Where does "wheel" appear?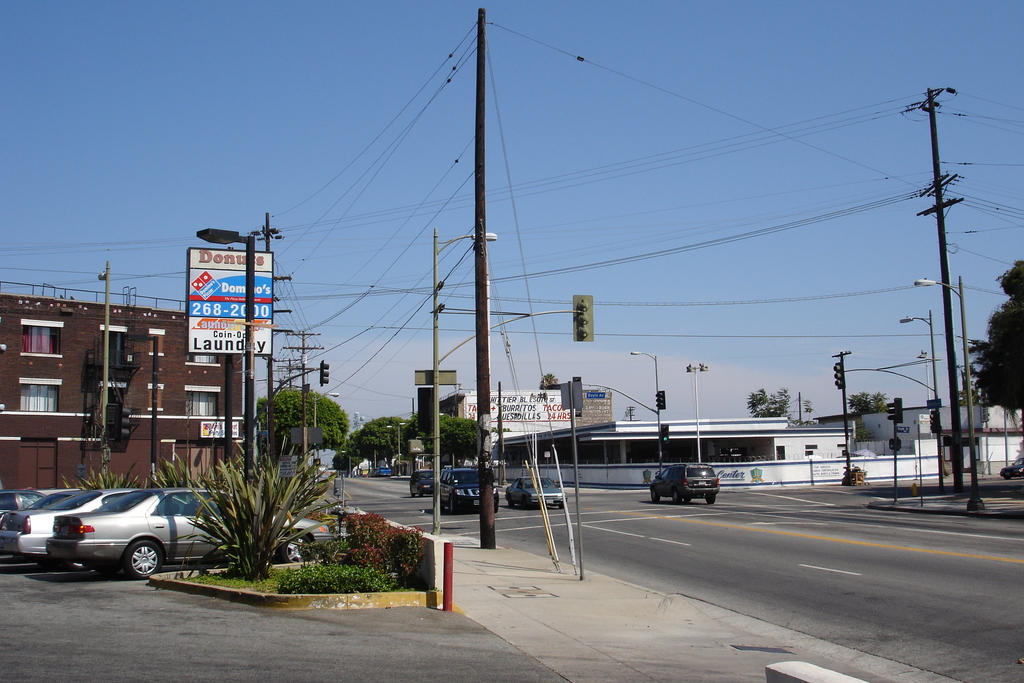
Appears at {"left": 118, "top": 539, "right": 158, "bottom": 580}.
